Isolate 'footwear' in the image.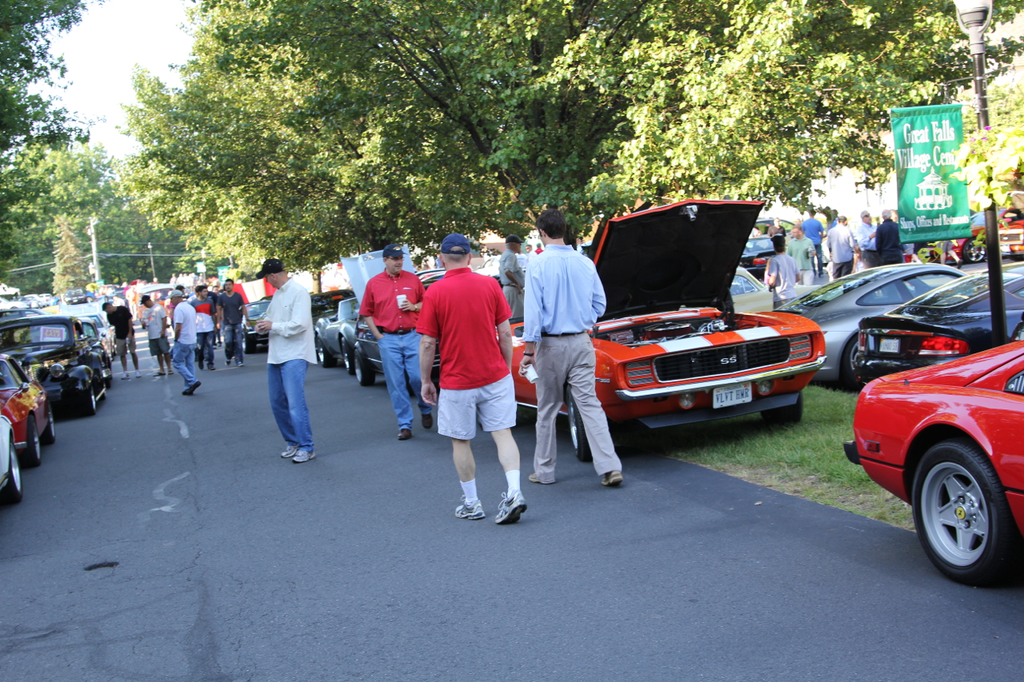
Isolated region: 237 361 246 369.
